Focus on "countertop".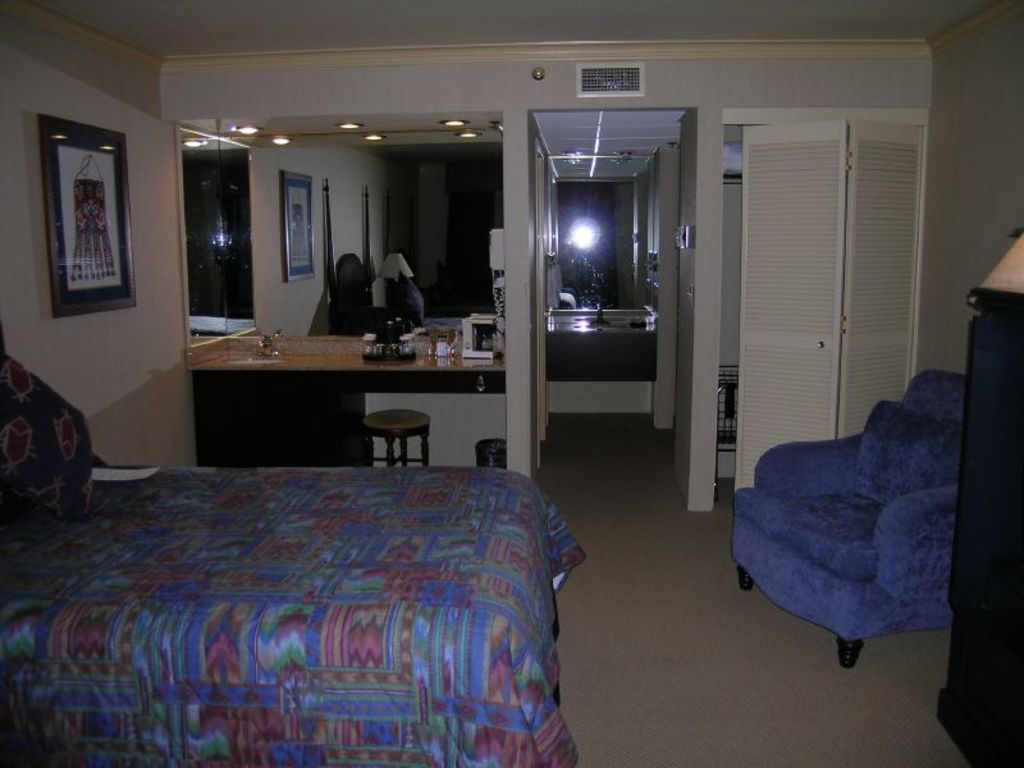
Focused at Rect(191, 352, 504, 378).
